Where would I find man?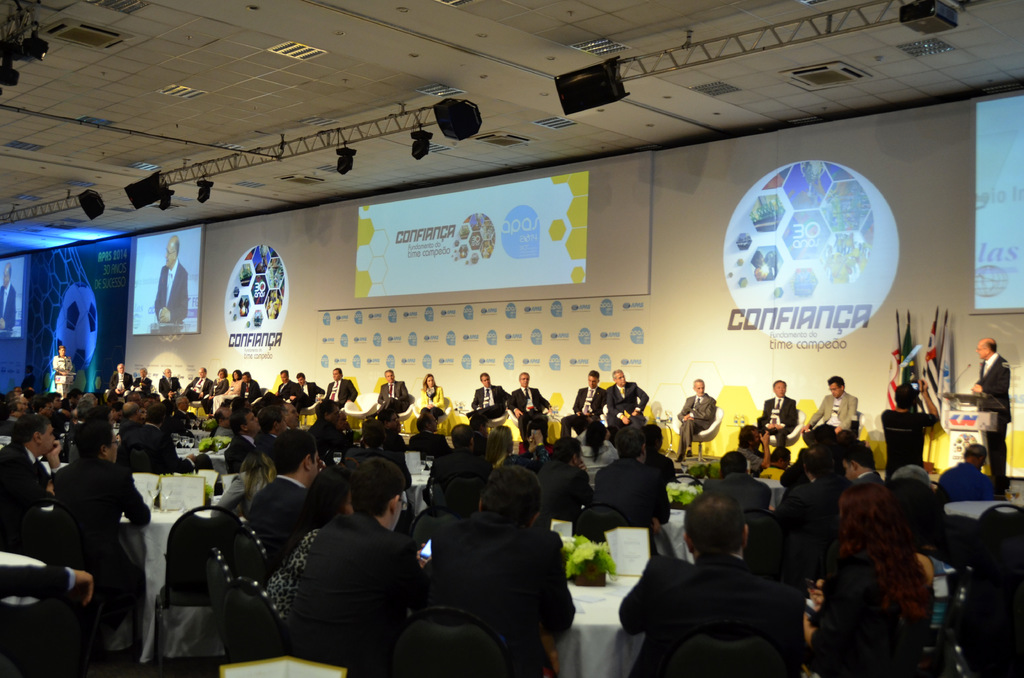
At [758,380,802,446].
